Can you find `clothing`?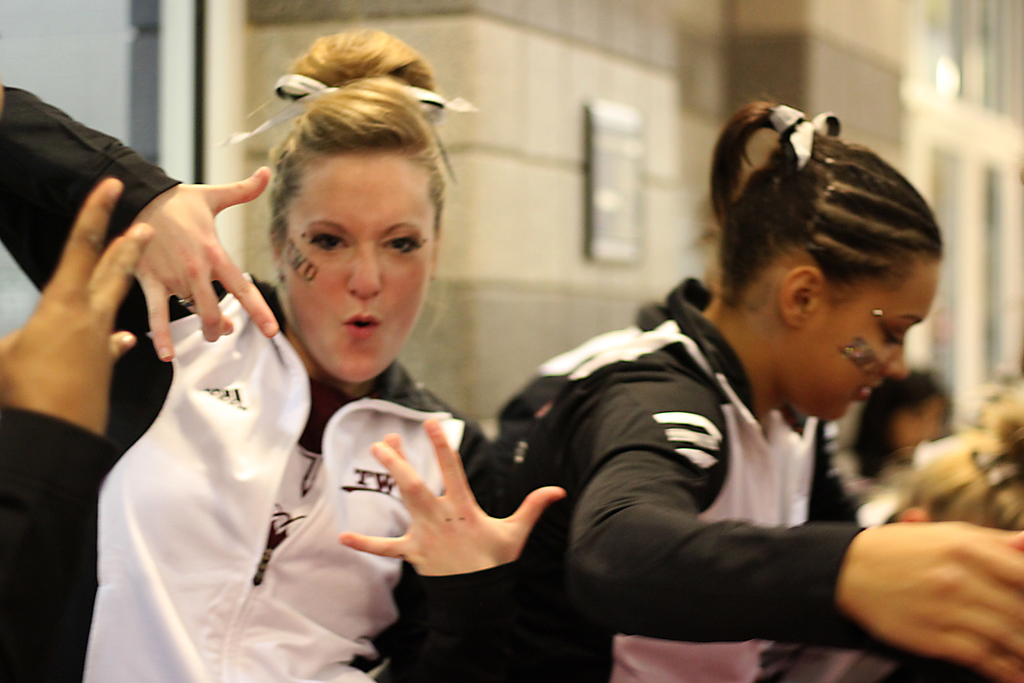
Yes, bounding box: crop(0, 83, 561, 682).
